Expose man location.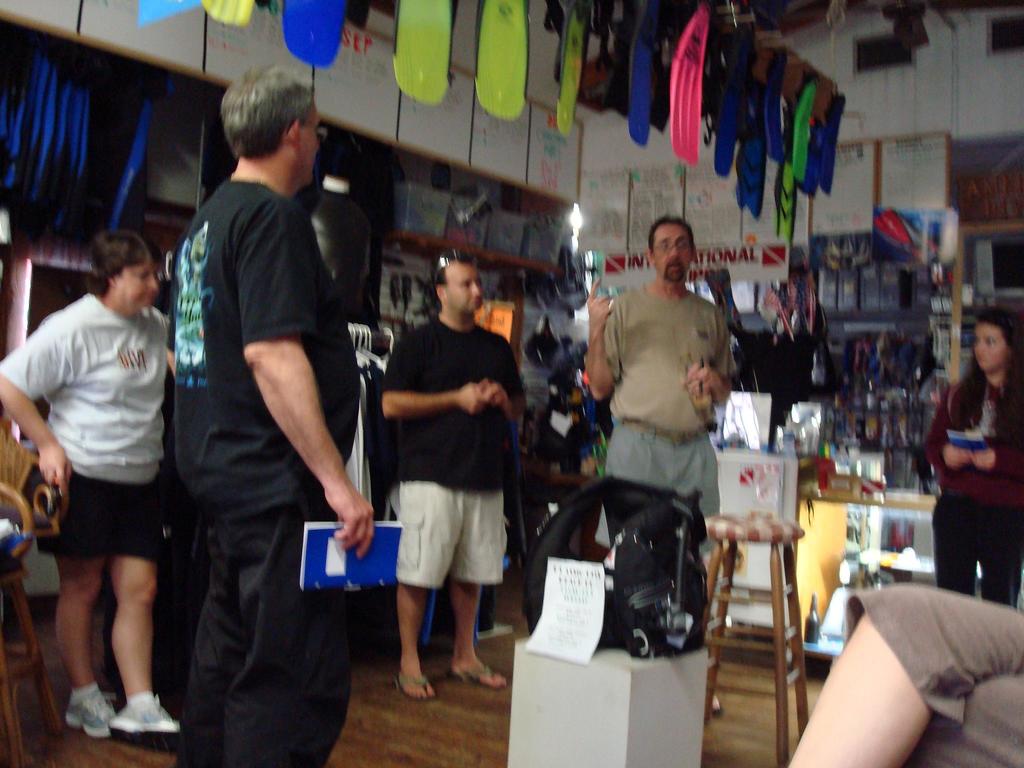
Exposed at [x1=564, y1=225, x2=766, y2=647].
